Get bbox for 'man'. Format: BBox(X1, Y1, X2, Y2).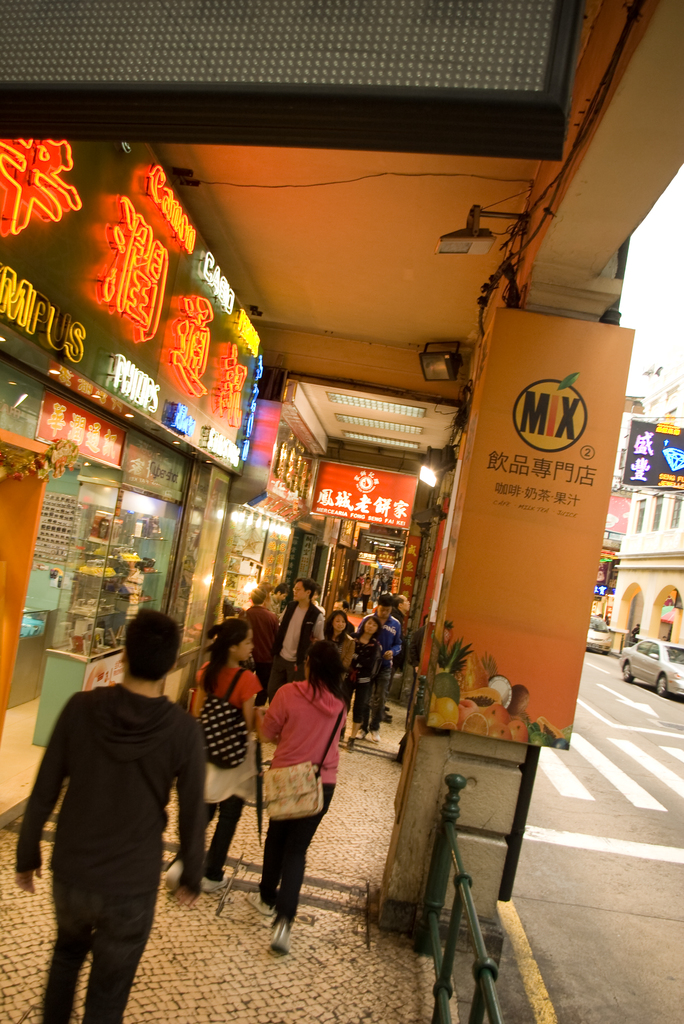
BBox(264, 580, 325, 698).
